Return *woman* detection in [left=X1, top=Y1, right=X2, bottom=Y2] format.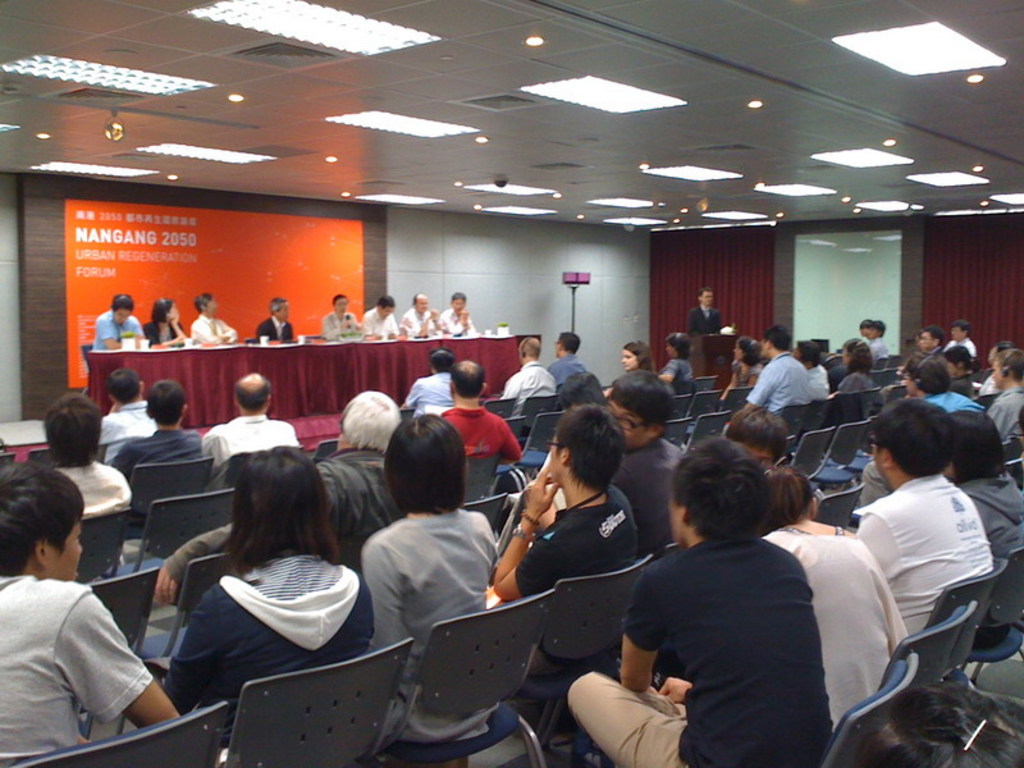
[left=353, top=419, right=503, bottom=744].
